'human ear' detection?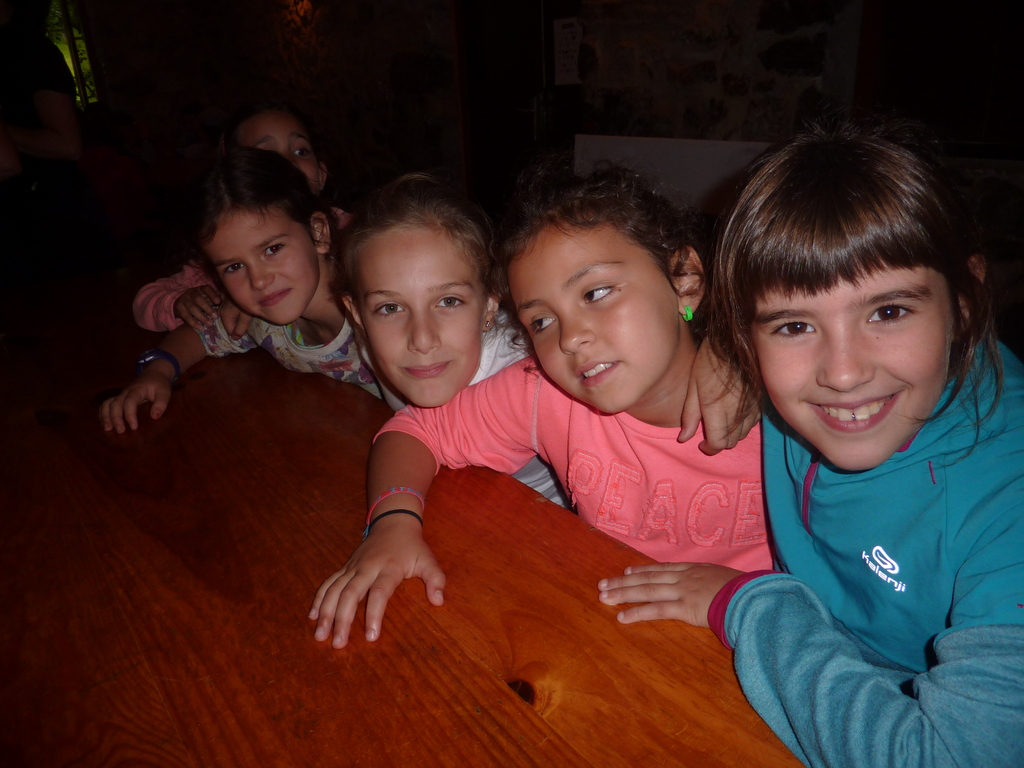
select_region(485, 291, 501, 329)
